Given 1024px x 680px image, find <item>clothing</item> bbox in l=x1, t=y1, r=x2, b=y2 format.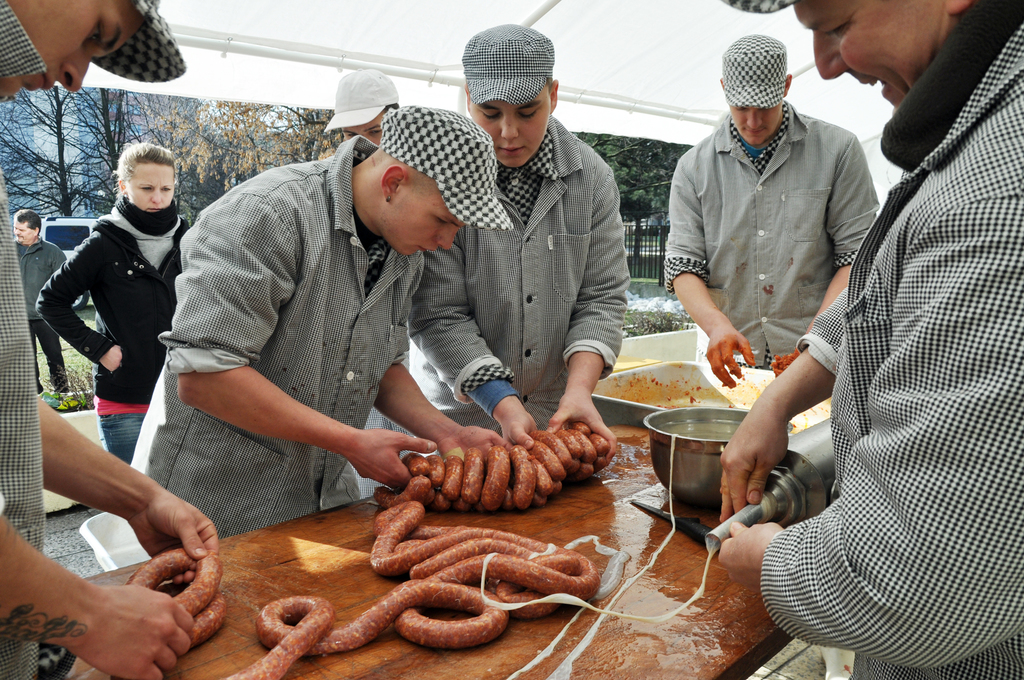
l=403, t=104, r=635, b=444.
